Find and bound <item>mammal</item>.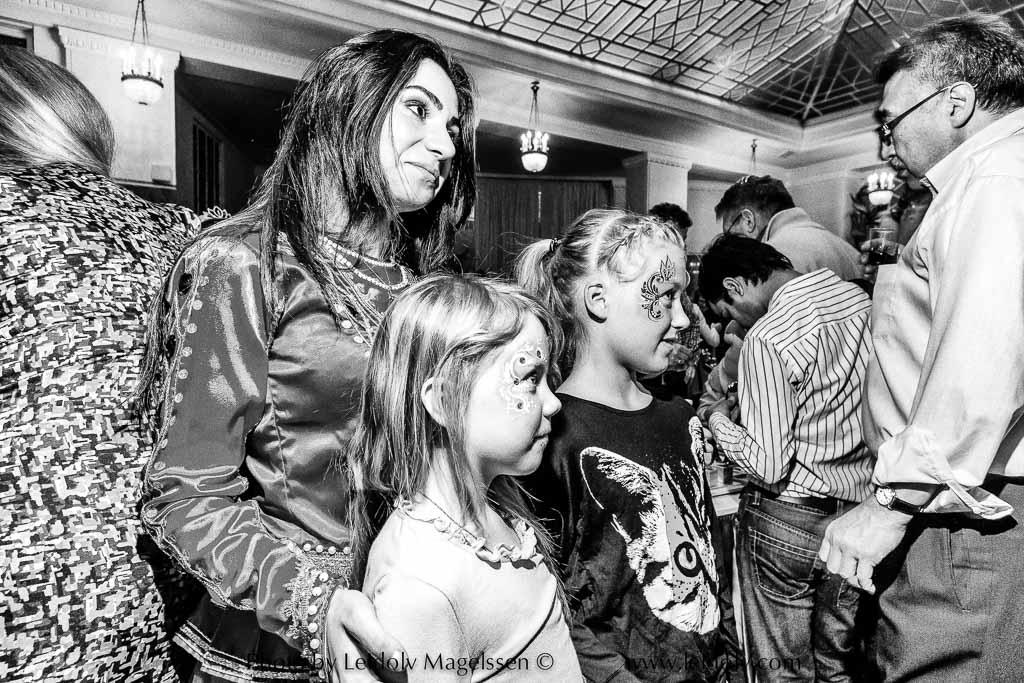
Bound: pyautogui.locateOnScreen(815, 11, 1023, 682).
